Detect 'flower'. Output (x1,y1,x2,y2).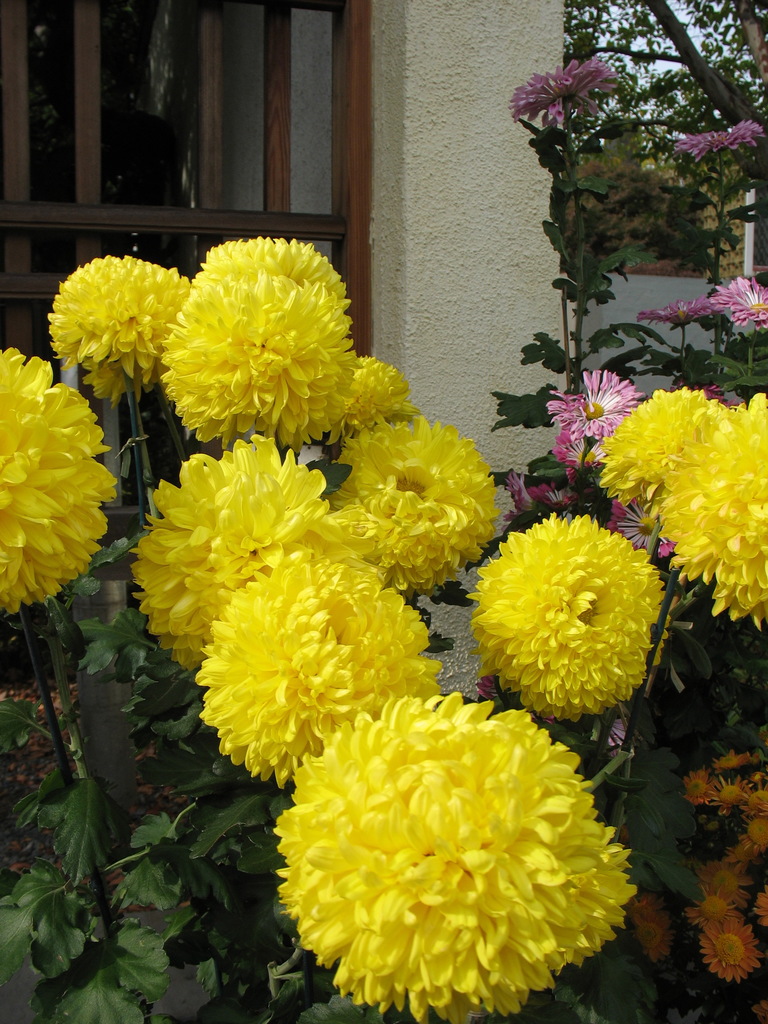
(326,361,420,445).
